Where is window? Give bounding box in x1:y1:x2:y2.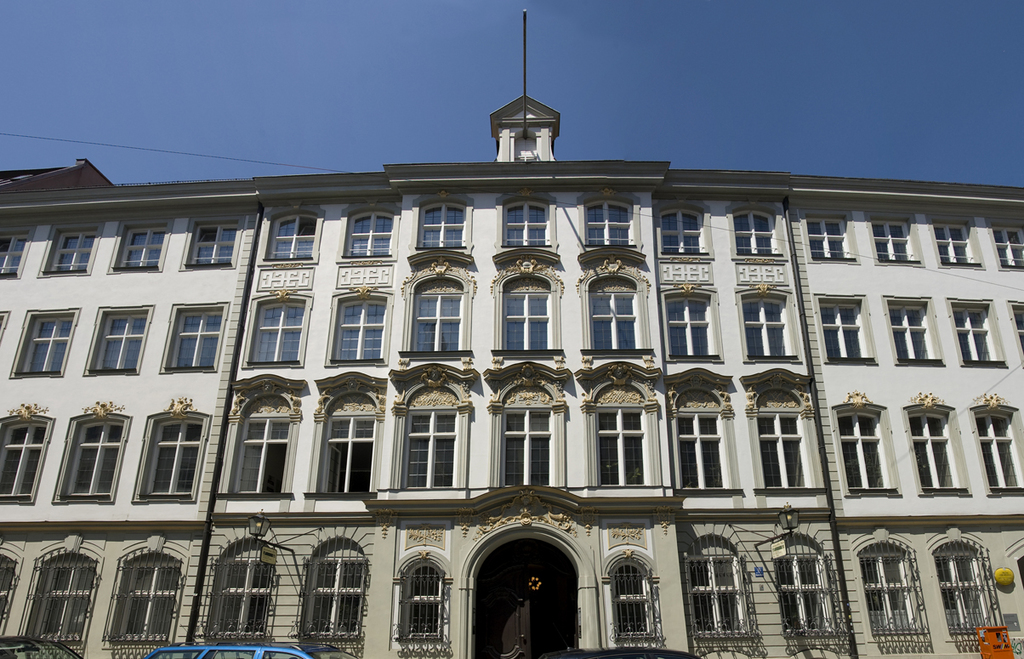
112:226:170:275.
